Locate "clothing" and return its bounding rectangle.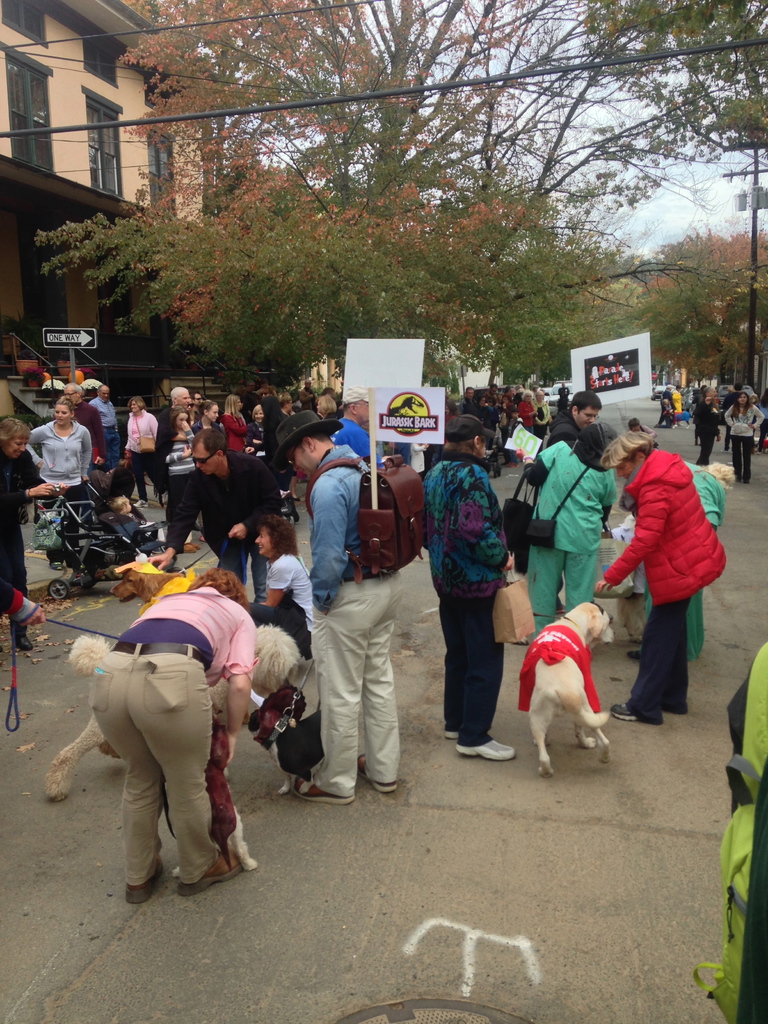
520 438 616 636.
